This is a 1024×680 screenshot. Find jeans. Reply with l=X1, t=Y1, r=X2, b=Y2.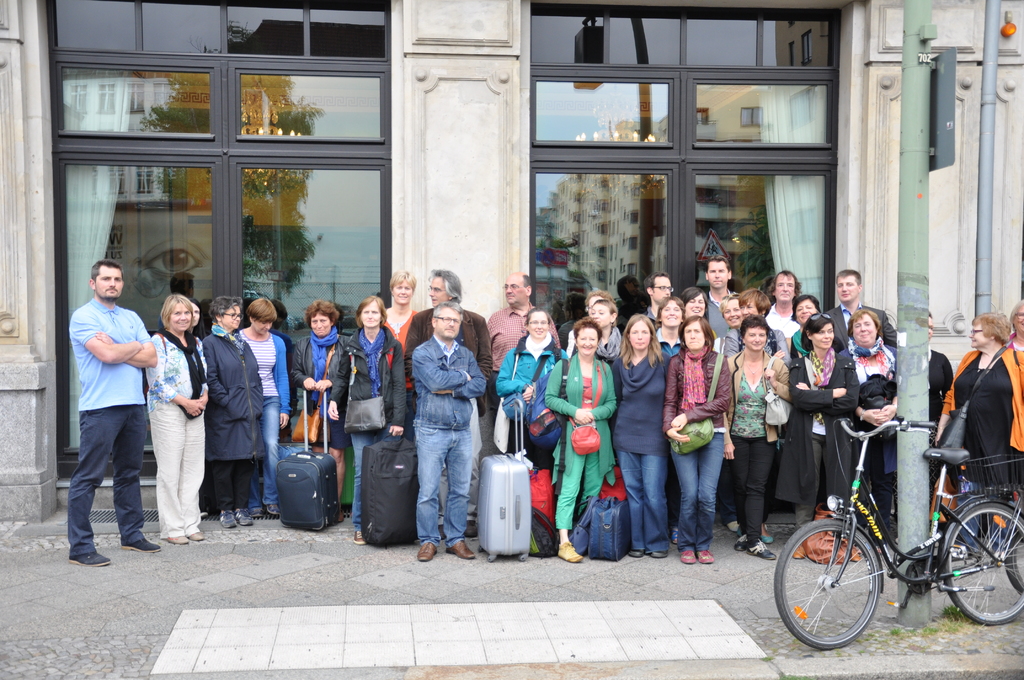
l=404, t=386, r=484, b=569.
